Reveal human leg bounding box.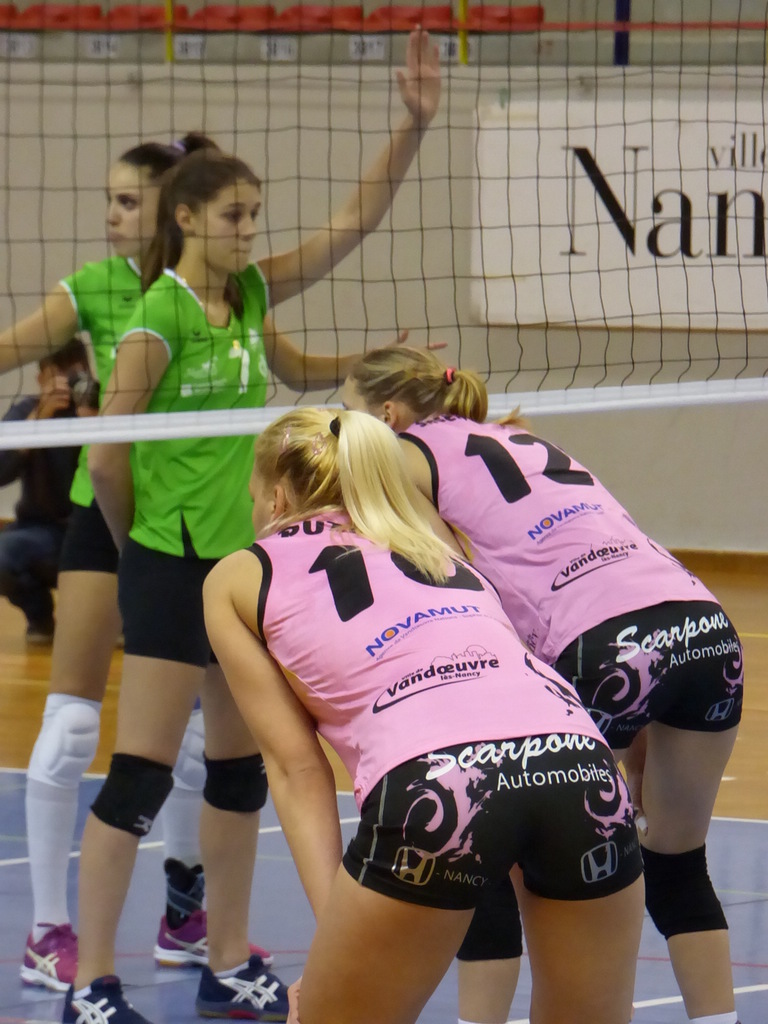
Revealed: <bbox>490, 460, 728, 860</bbox>.
